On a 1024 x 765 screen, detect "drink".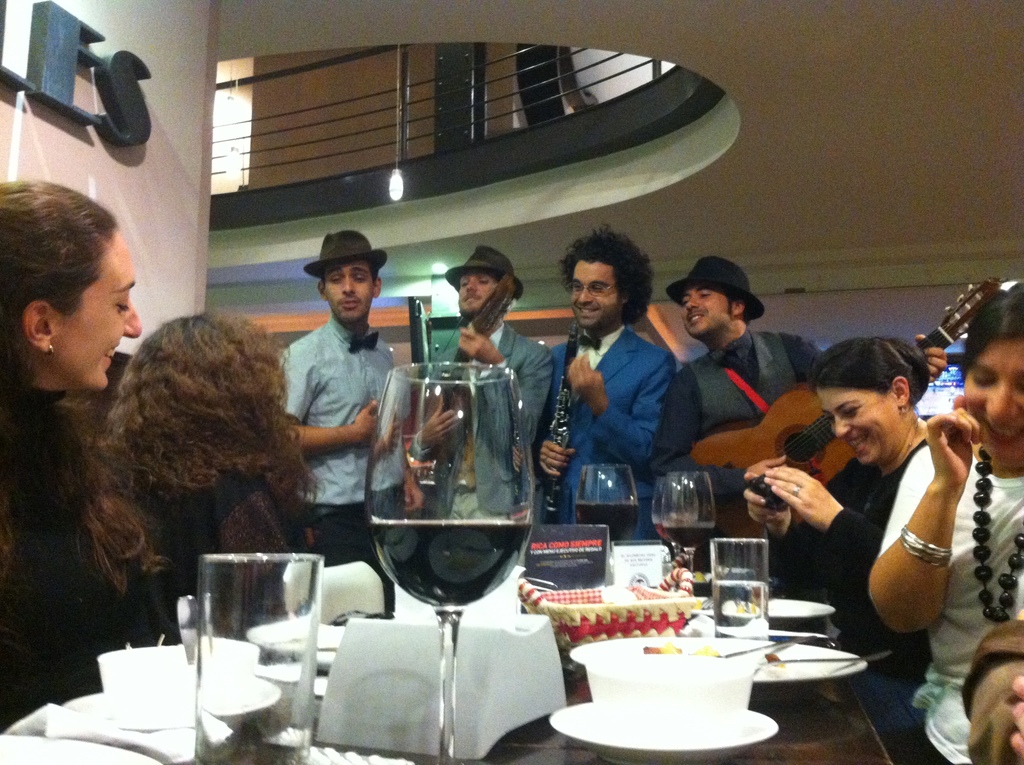
[x1=712, y1=578, x2=770, y2=639].
